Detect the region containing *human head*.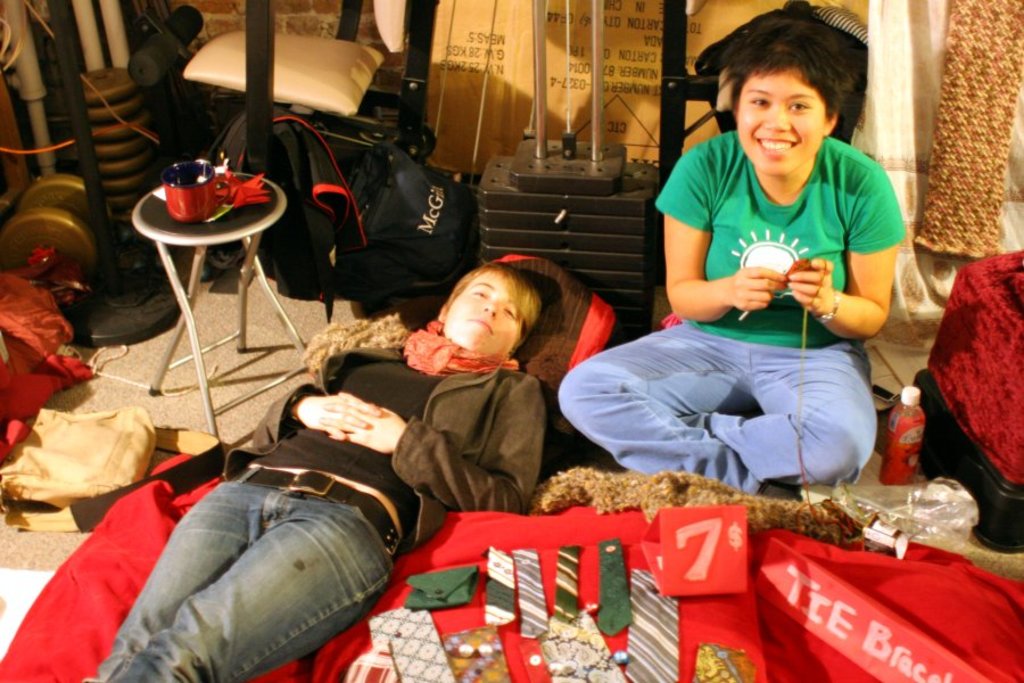
(436,261,544,361).
